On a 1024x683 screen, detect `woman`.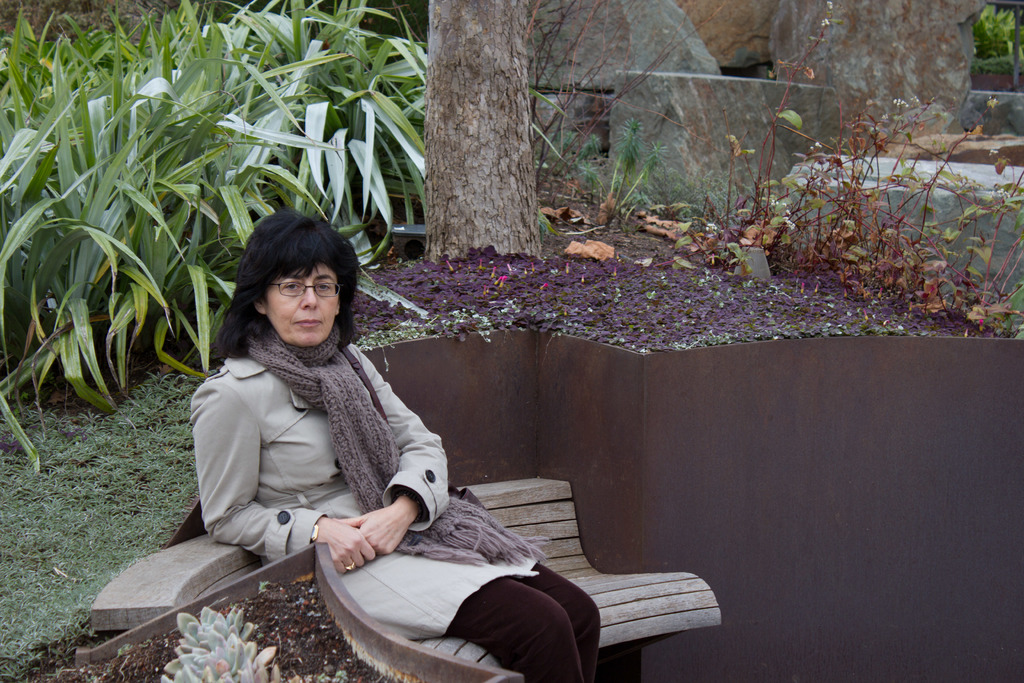
Rect(147, 214, 669, 655).
